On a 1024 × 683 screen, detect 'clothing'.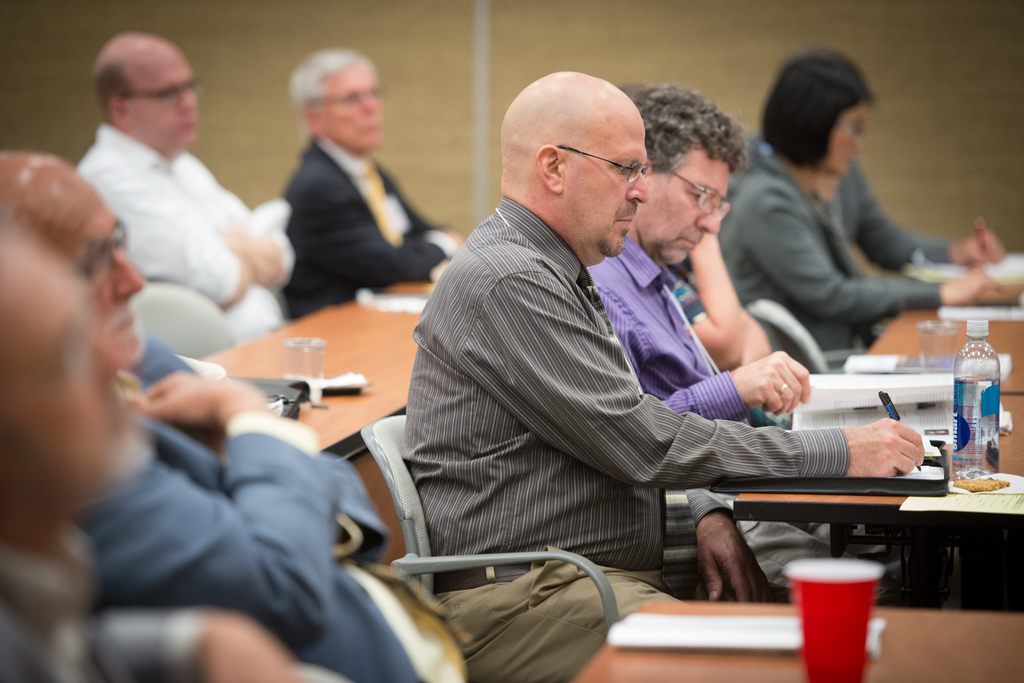
[x1=81, y1=340, x2=483, y2=682].
